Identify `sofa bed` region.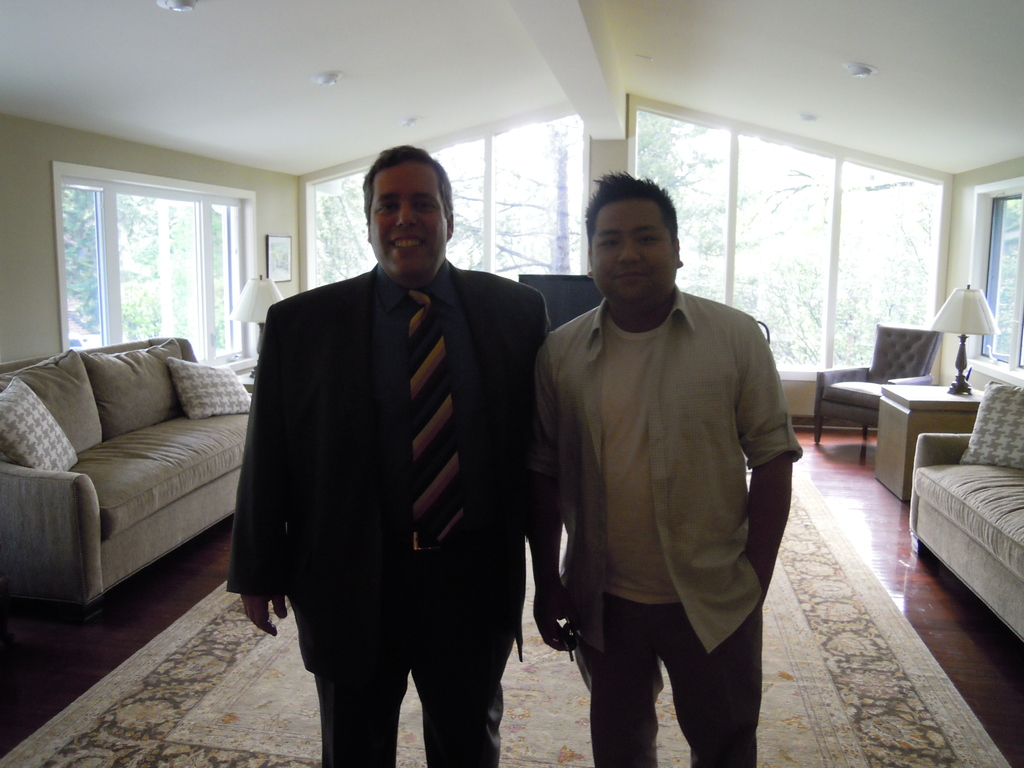
Region: [left=3, top=333, right=255, bottom=614].
